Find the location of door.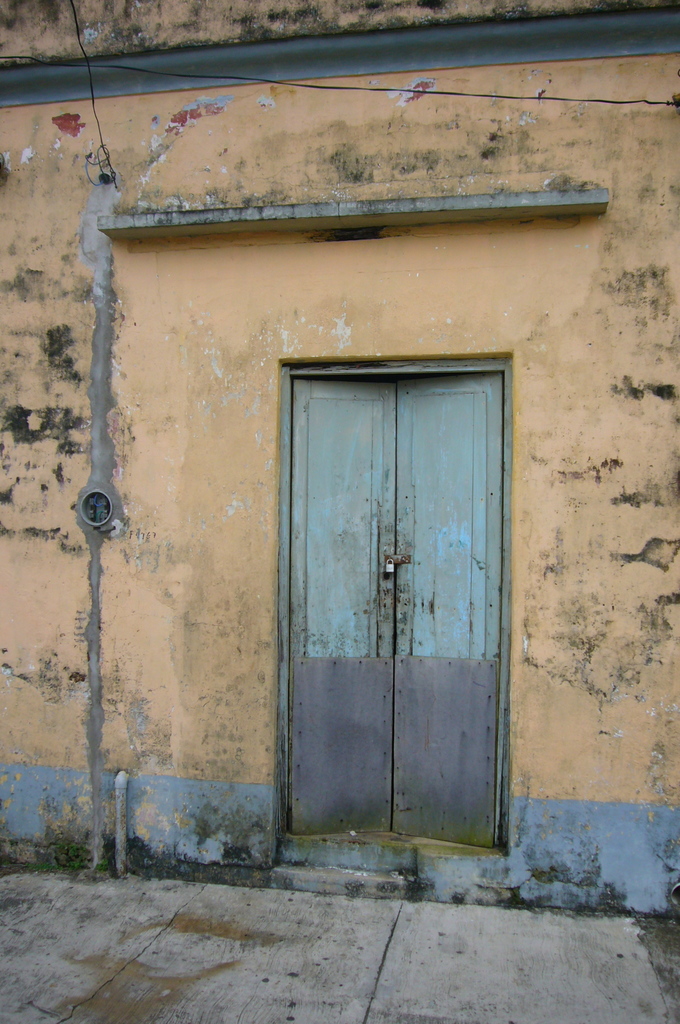
Location: {"x1": 266, "y1": 349, "x2": 519, "y2": 874}.
